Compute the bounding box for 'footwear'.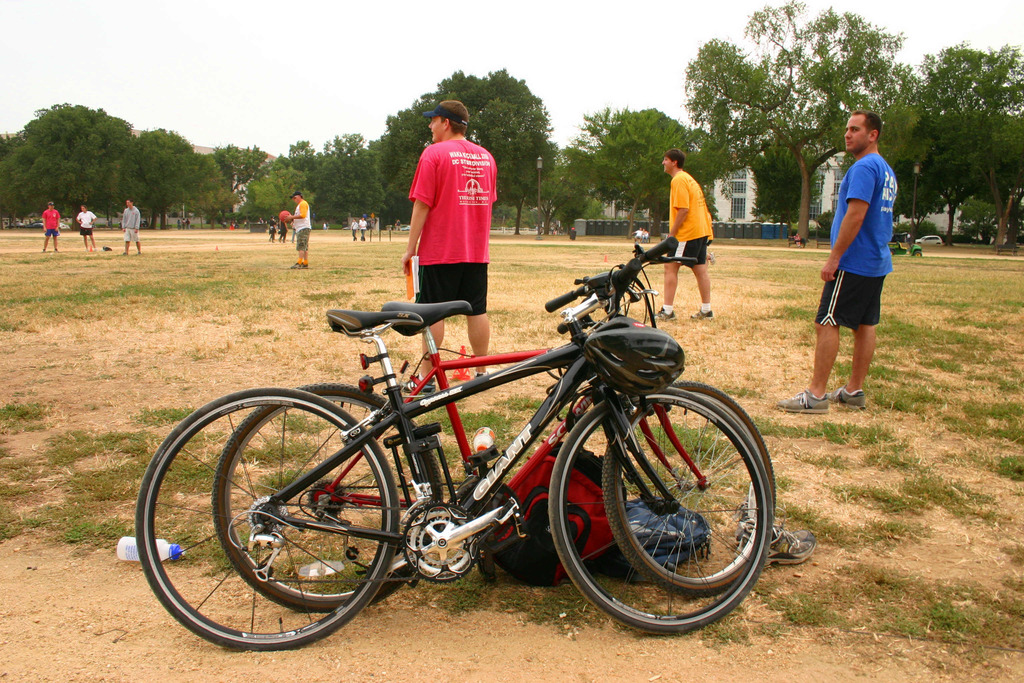
<bbox>287, 263, 308, 270</bbox>.
